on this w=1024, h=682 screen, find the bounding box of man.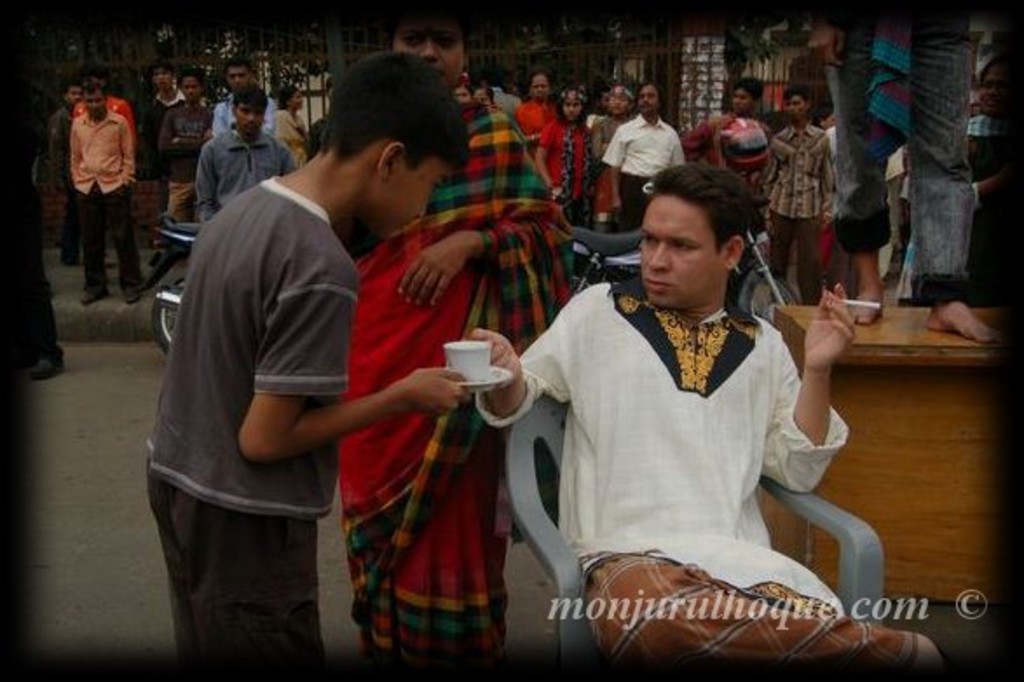
Bounding box: pyautogui.locateOnScreen(499, 155, 898, 656).
